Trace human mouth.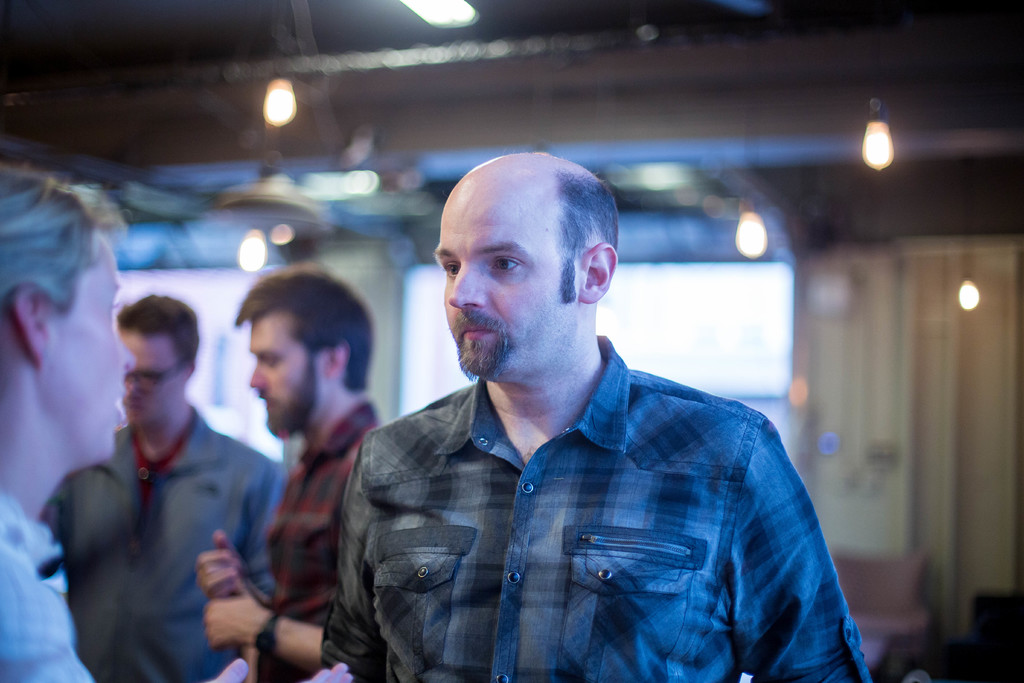
Traced to [left=461, top=324, right=496, bottom=343].
